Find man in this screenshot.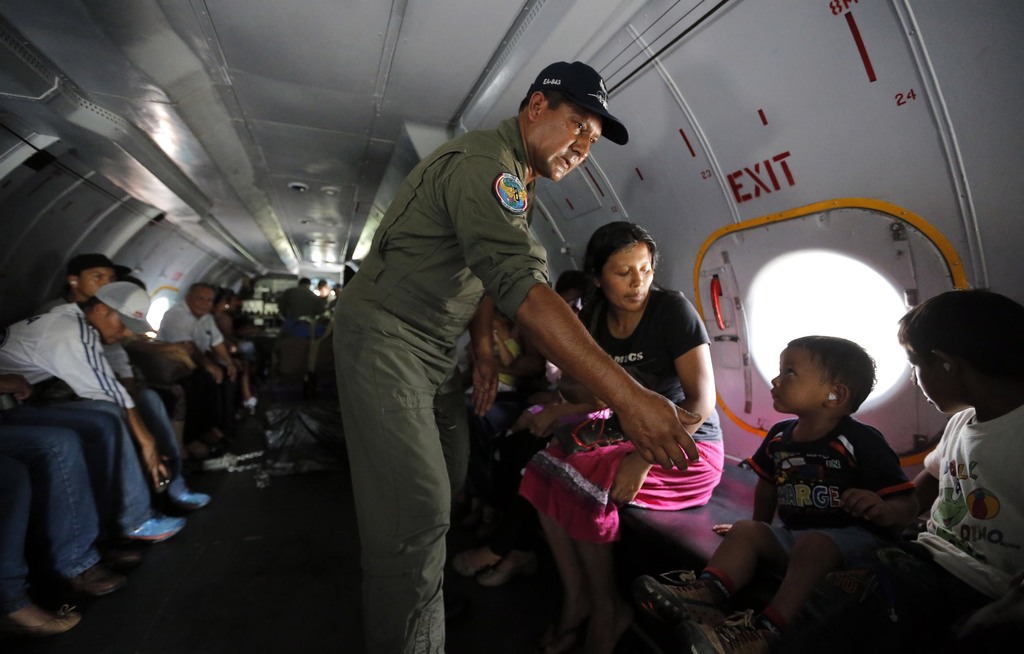
The bounding box for man is Rect(35, 250, 120, 318).
